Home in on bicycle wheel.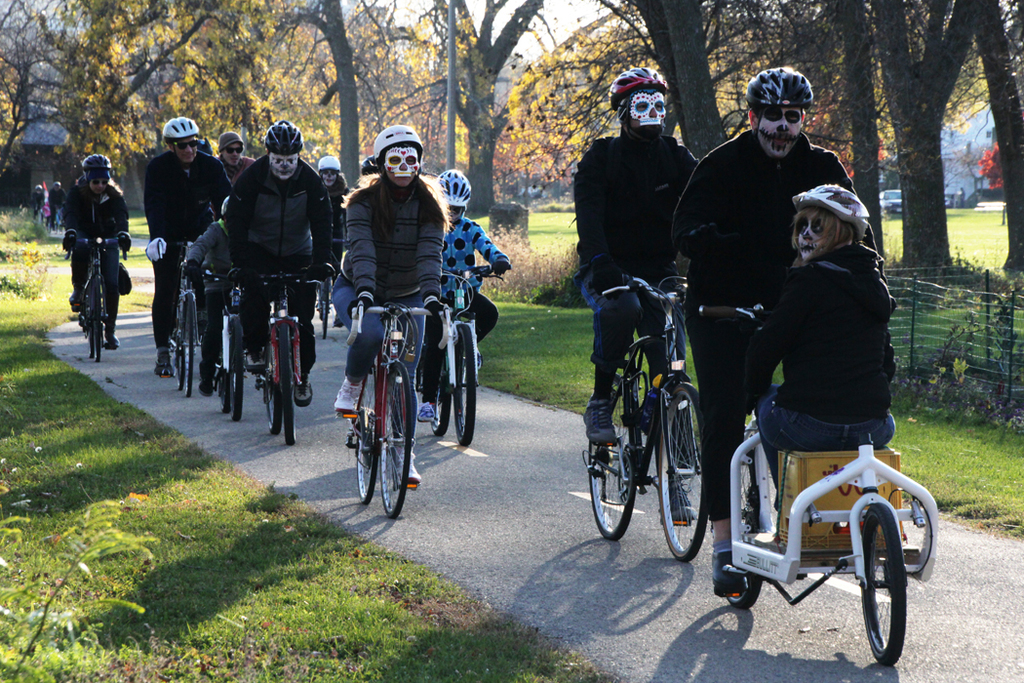
Homed in at rect(451, 320, 480, 448).
